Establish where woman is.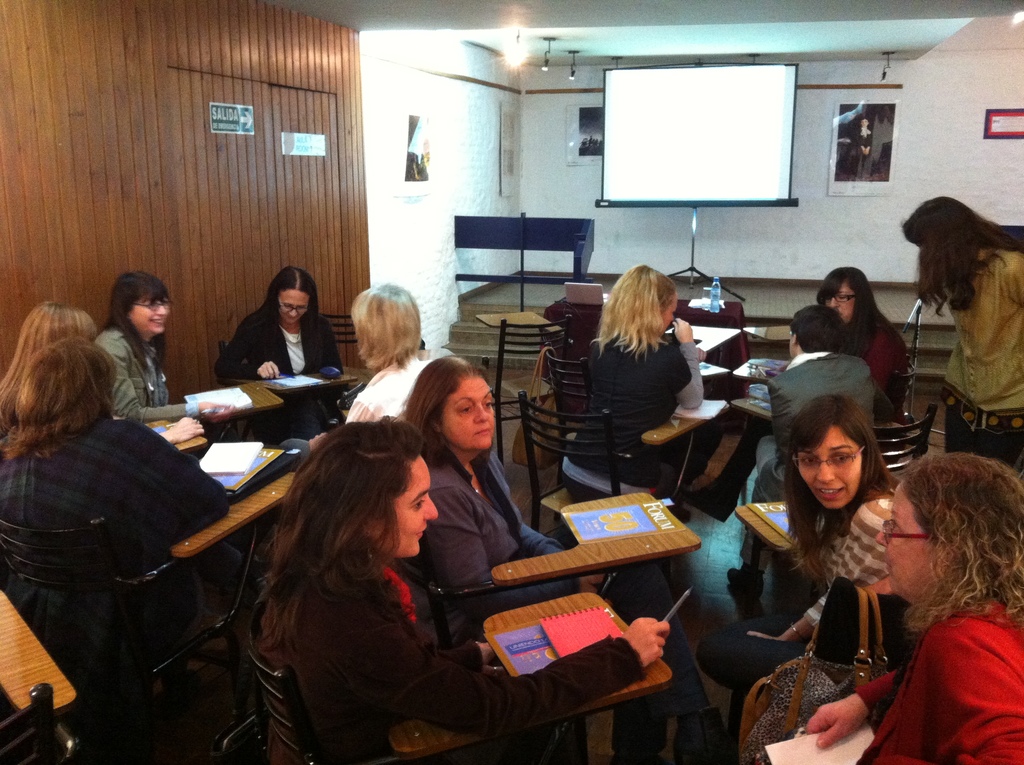
Established at bbox(93, 268, 236, 430).
